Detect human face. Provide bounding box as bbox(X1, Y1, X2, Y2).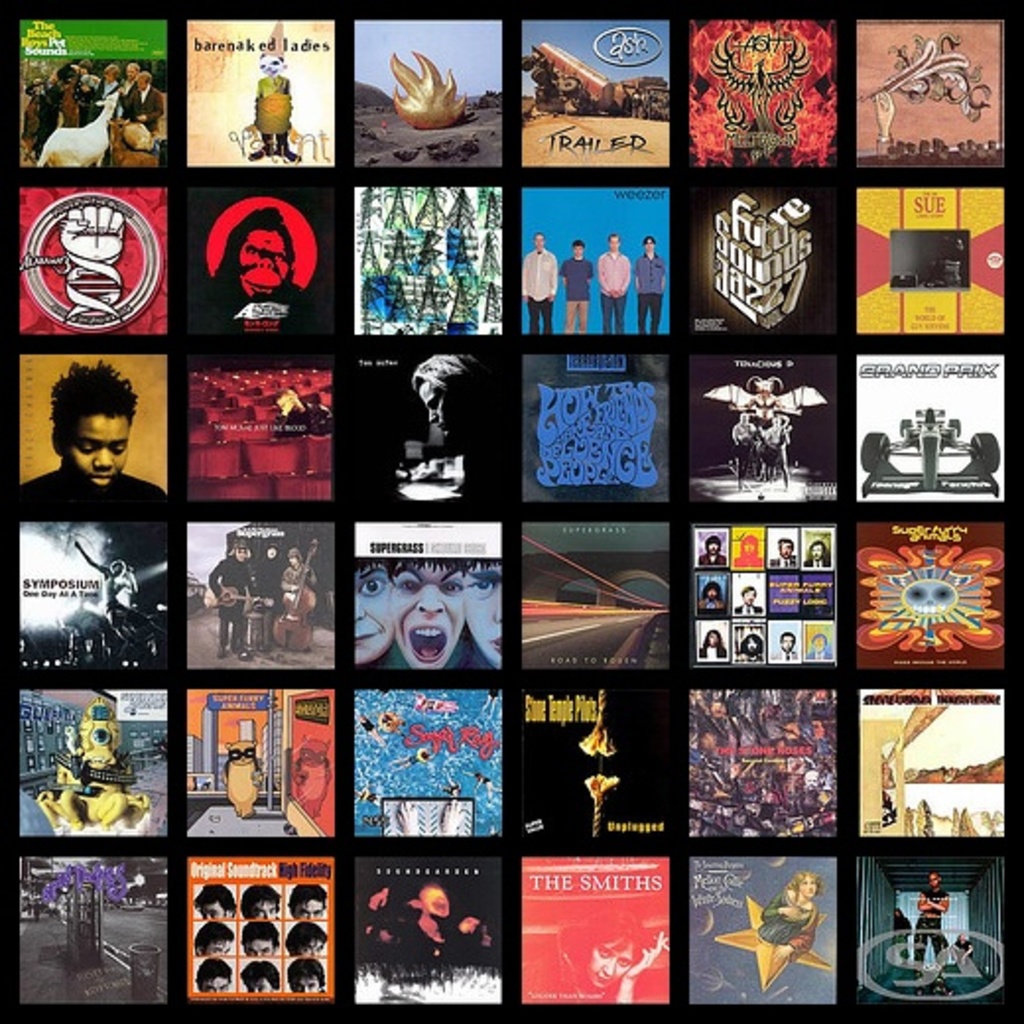
bbox(282, 549, 299, 571).
